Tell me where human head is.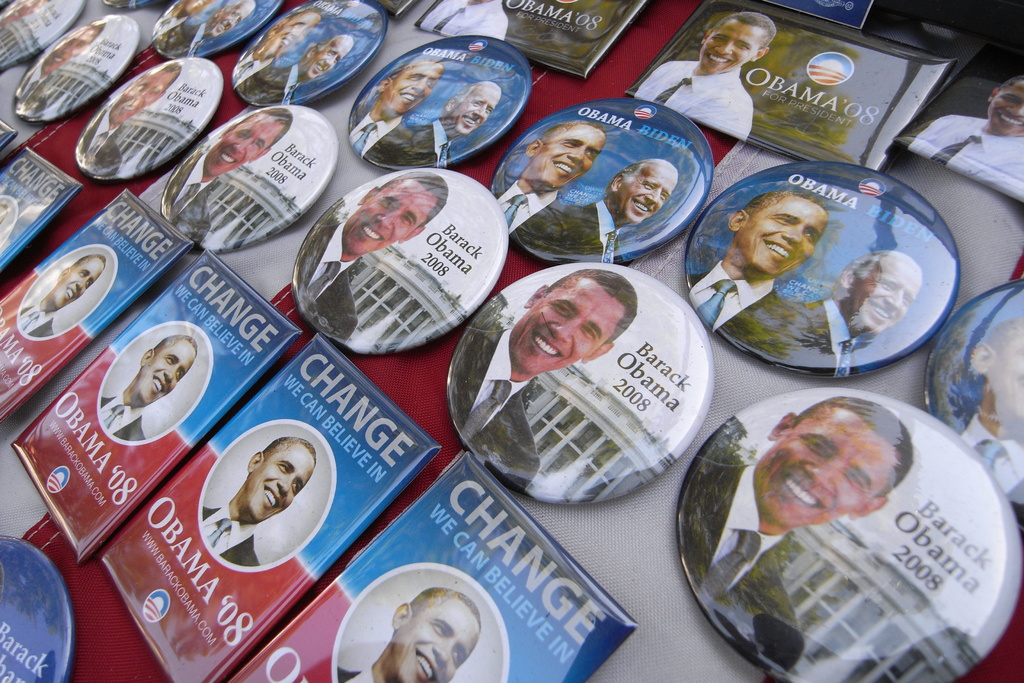
human head is at [left=752, top=396, right=916, bottom=531].
